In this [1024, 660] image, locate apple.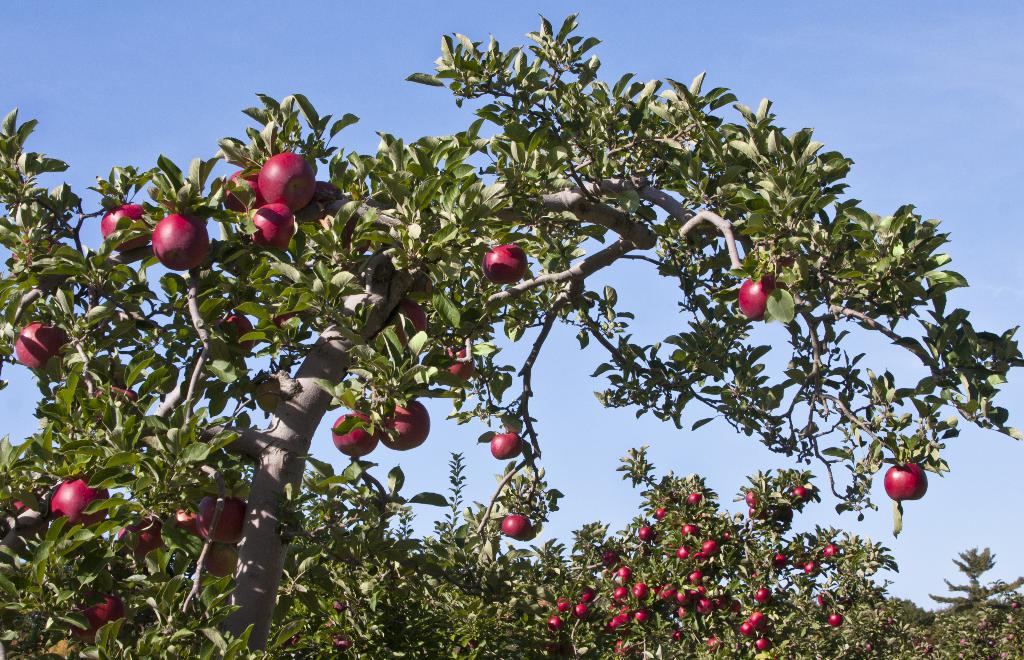
Bounding box: x1=444 y1=346 x2=476 y2=383.
